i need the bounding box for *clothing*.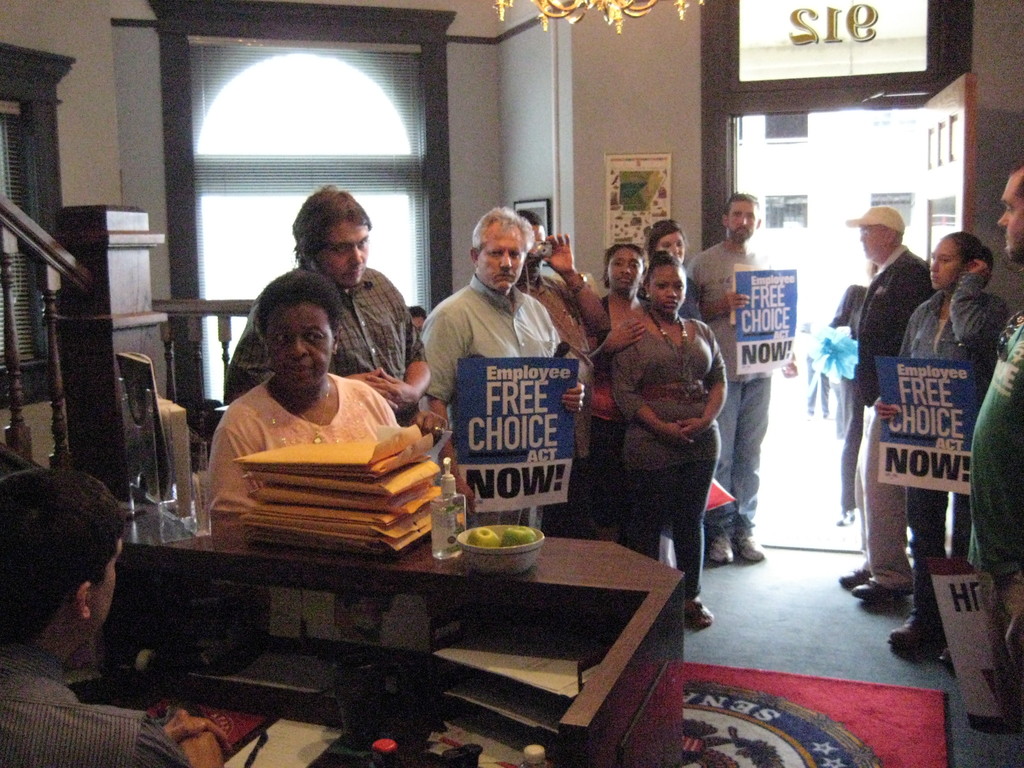
Here it is: [left=827, top=284, right=869, bottom=511].
